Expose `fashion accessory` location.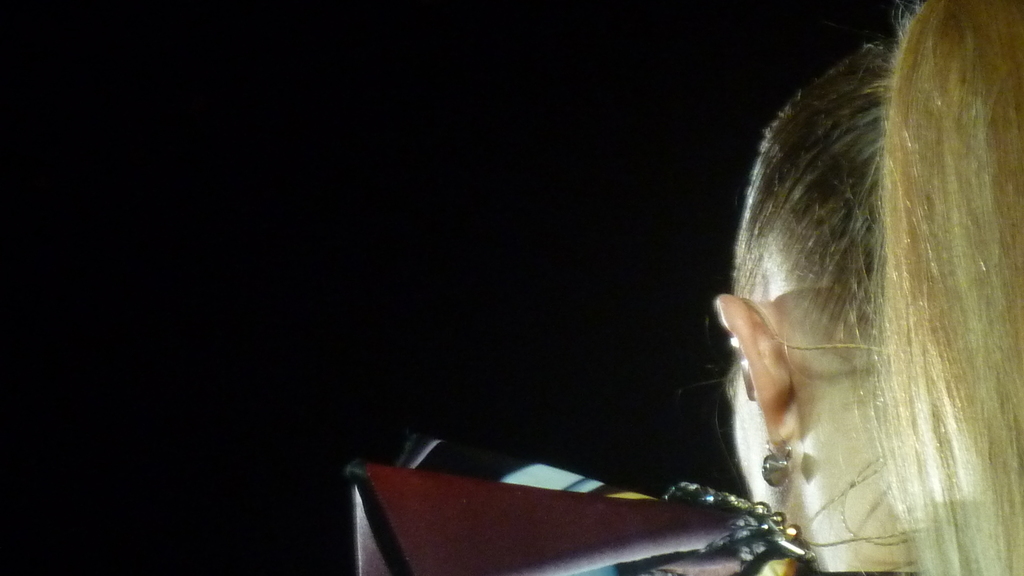
Exposed at pyautogui.locateOnScreen(346, 429, 918, 575).
